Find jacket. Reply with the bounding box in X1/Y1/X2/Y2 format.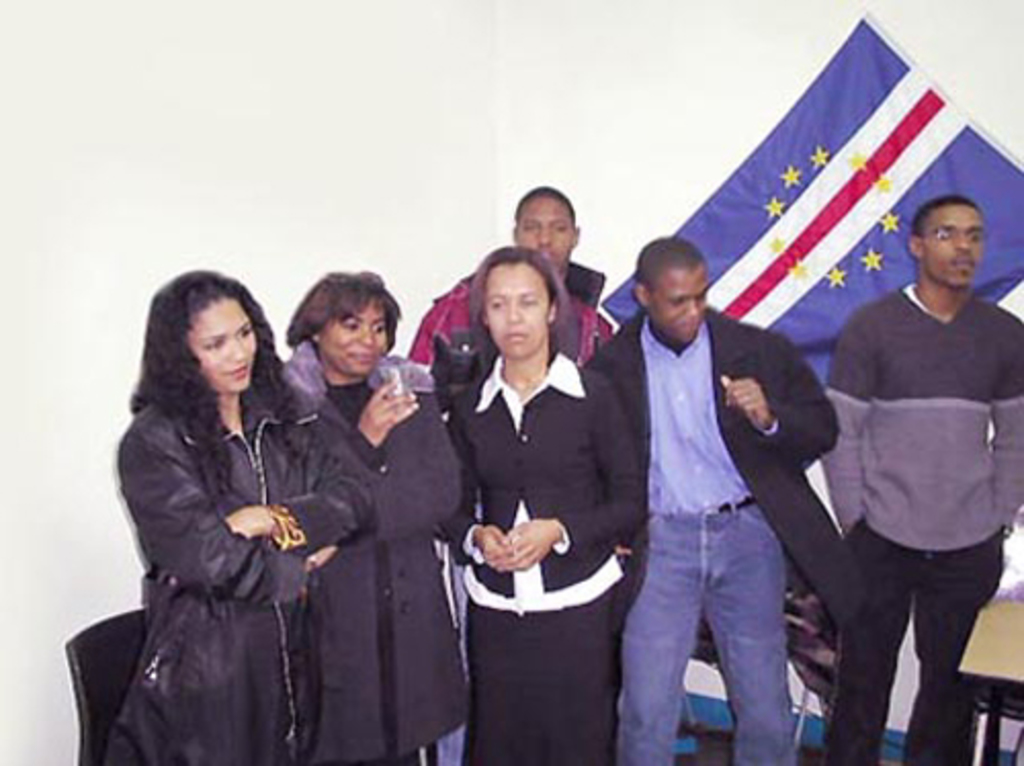
588/301/877/698.
